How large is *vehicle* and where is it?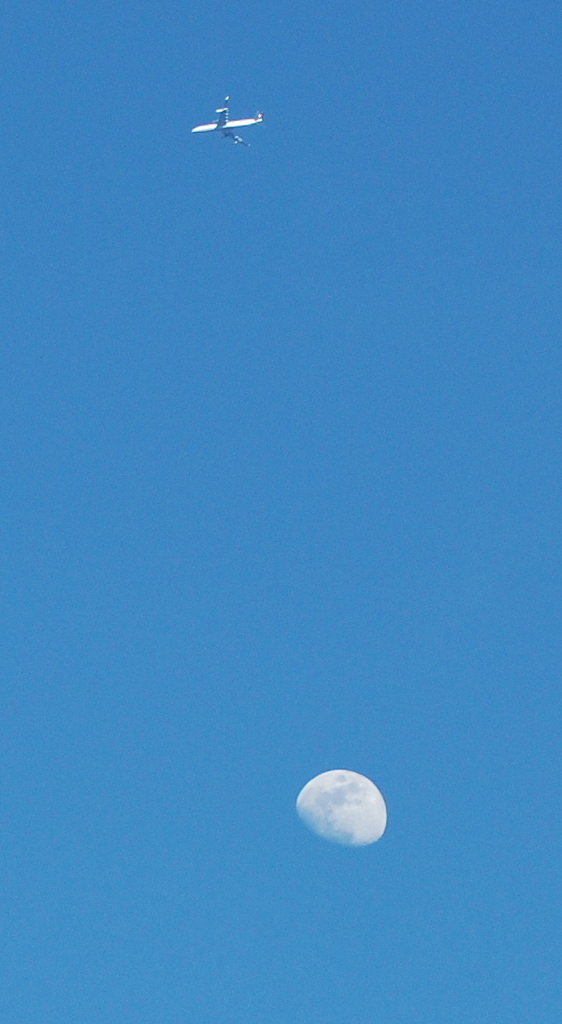
Bounding box: <box>187,84,261,145</box>.
